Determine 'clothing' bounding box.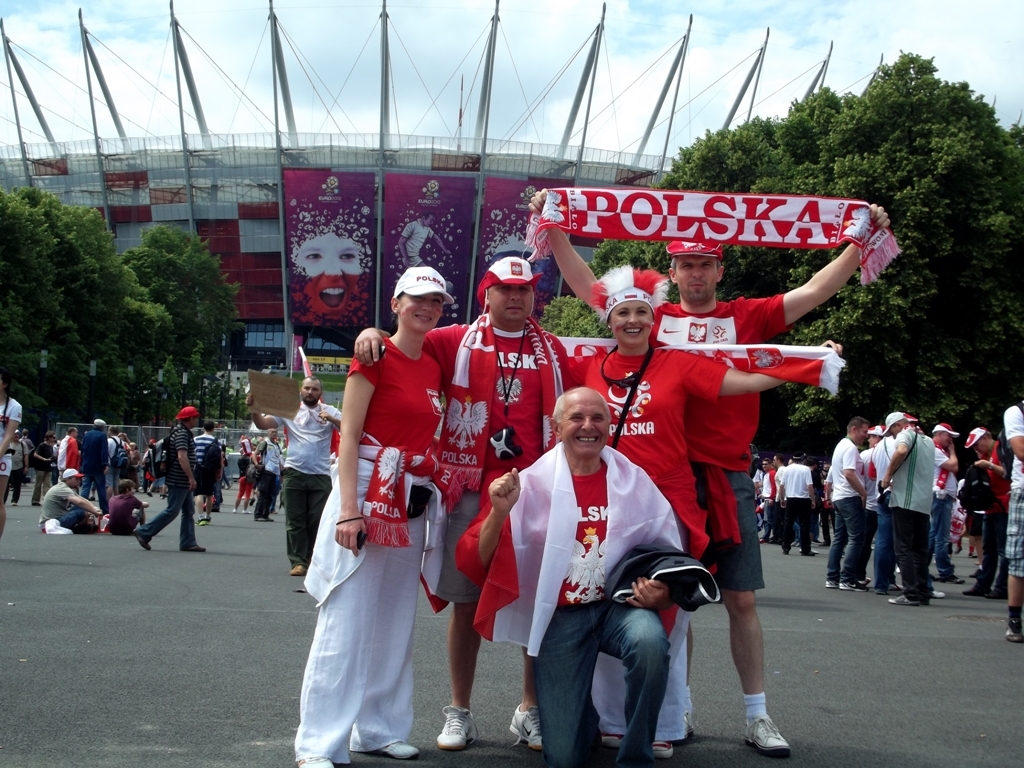
Determined: 103/432/124/494.
